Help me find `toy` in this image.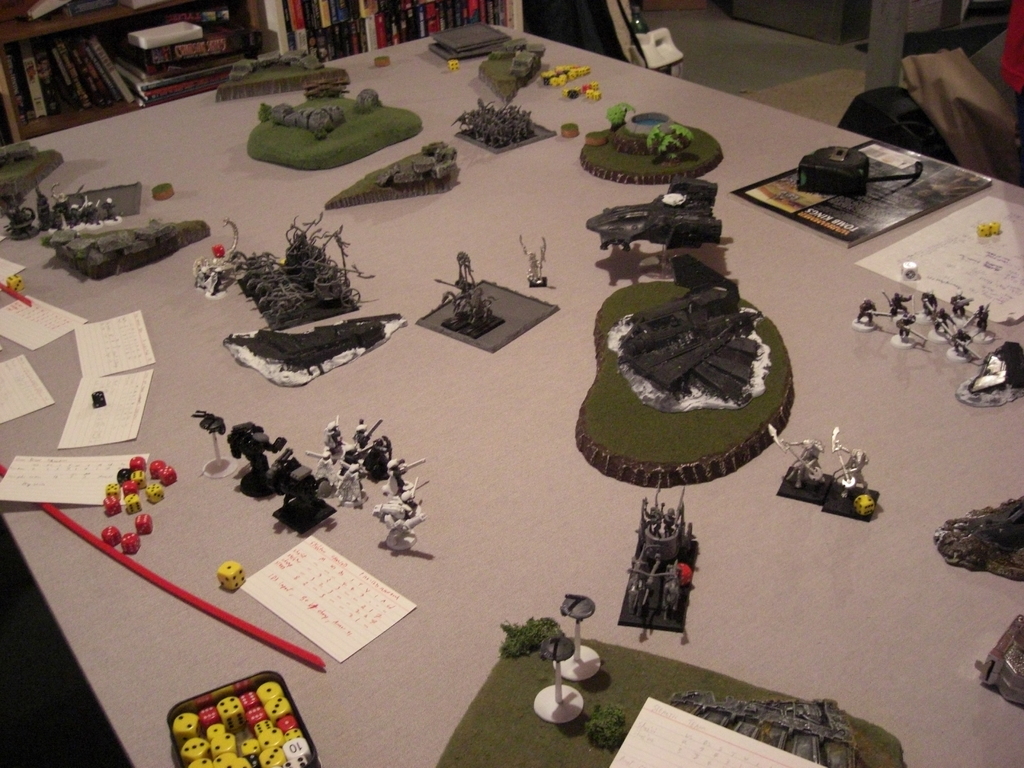
Found it: 449/61/457/70.
